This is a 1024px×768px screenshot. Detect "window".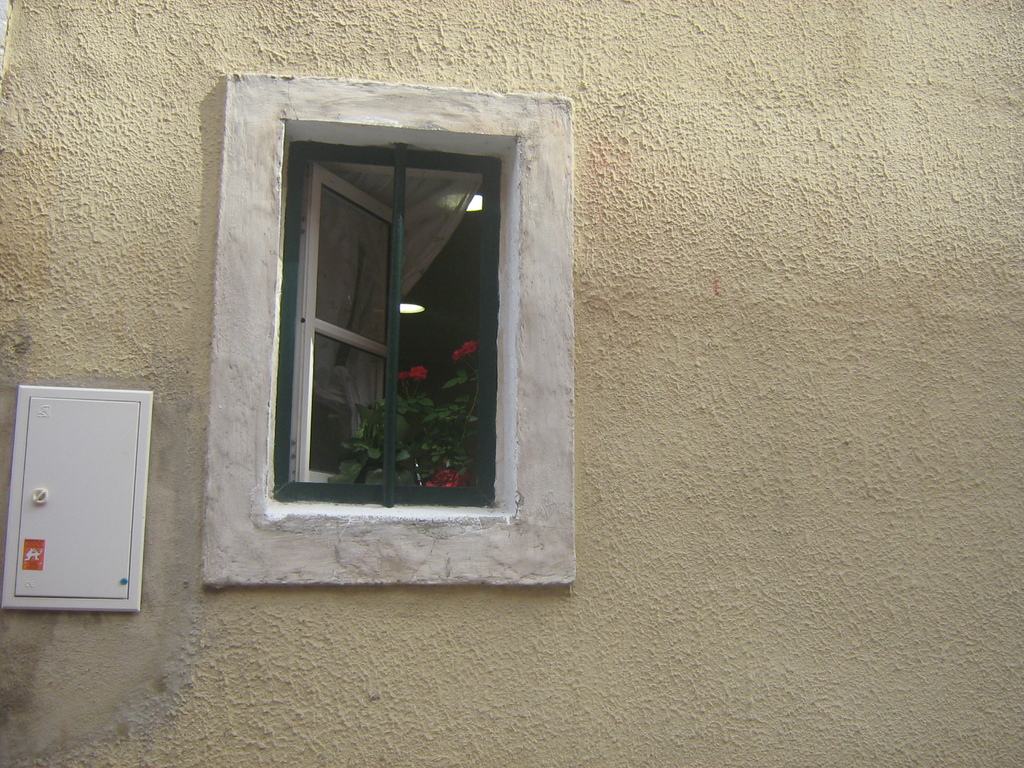
left=228, top=90, right=549, bottom=555.
